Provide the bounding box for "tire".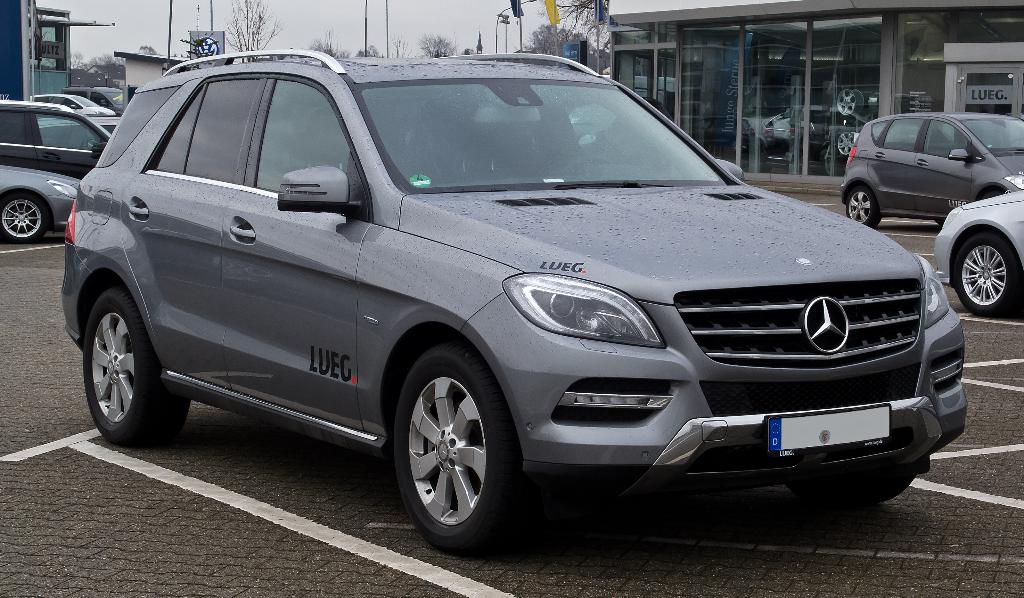
box(845, 183, 889, 229).
